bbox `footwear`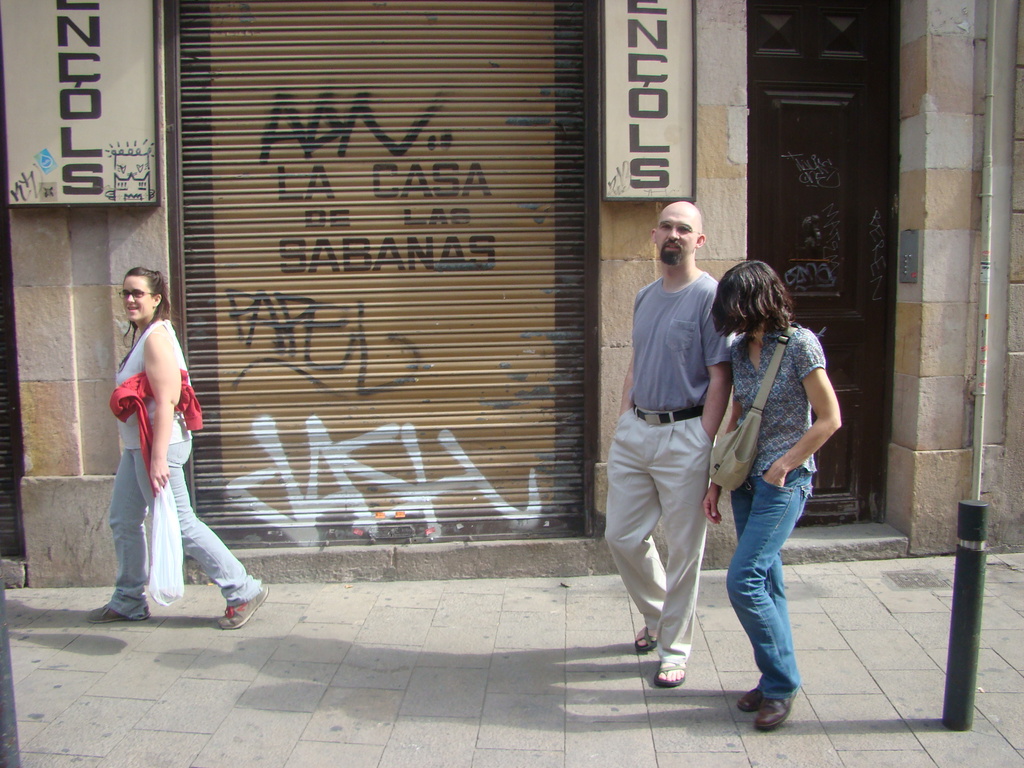
[634,625,657,654]
